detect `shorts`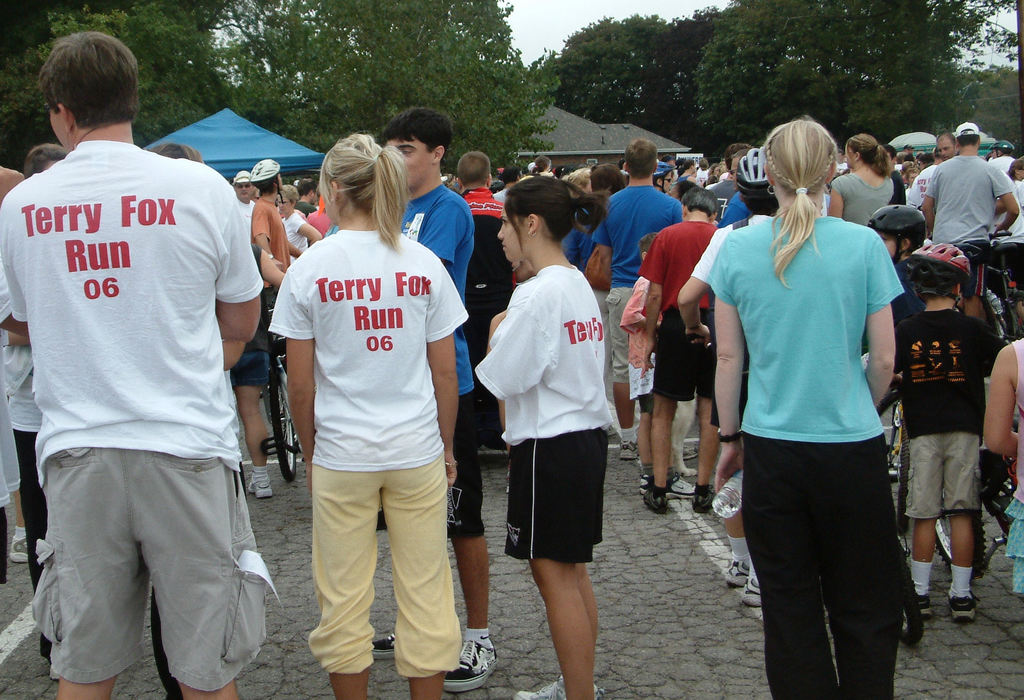
[x1=650, y1=310, x2=715, y2=400]
